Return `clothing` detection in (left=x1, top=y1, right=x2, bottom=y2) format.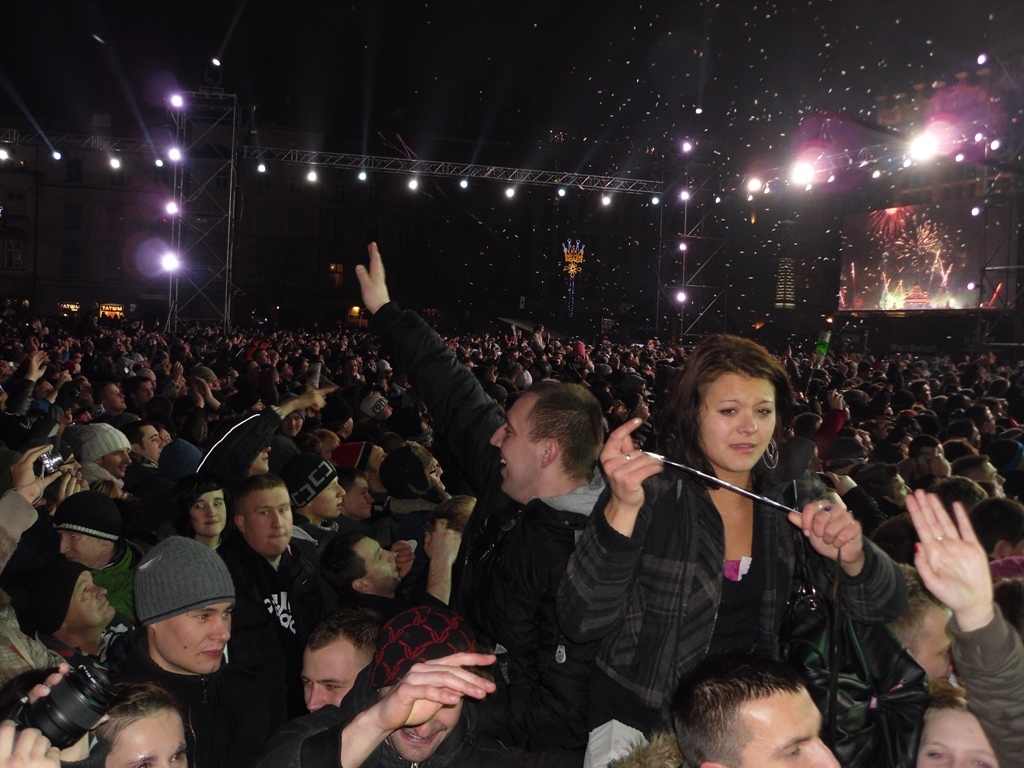
(left=554, top=471, right=909, bottom=767).
